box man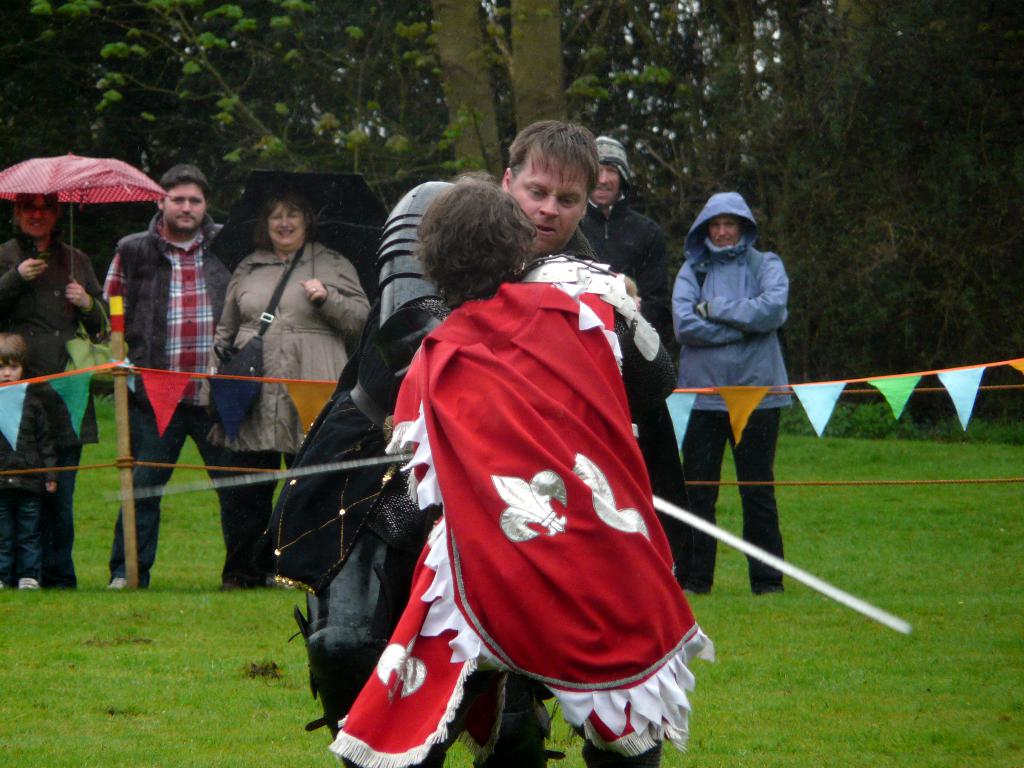
pyautogui.locateOnScreen(323, 182, 707, 767)
